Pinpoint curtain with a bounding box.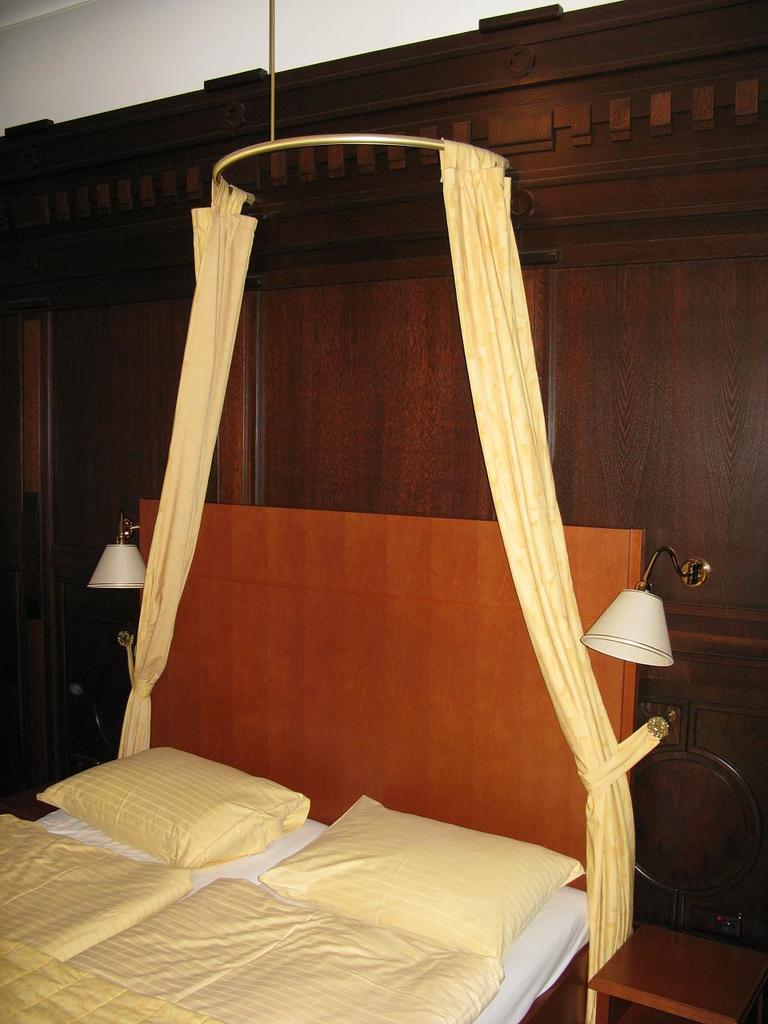
region(117, 183, 259, 761).
